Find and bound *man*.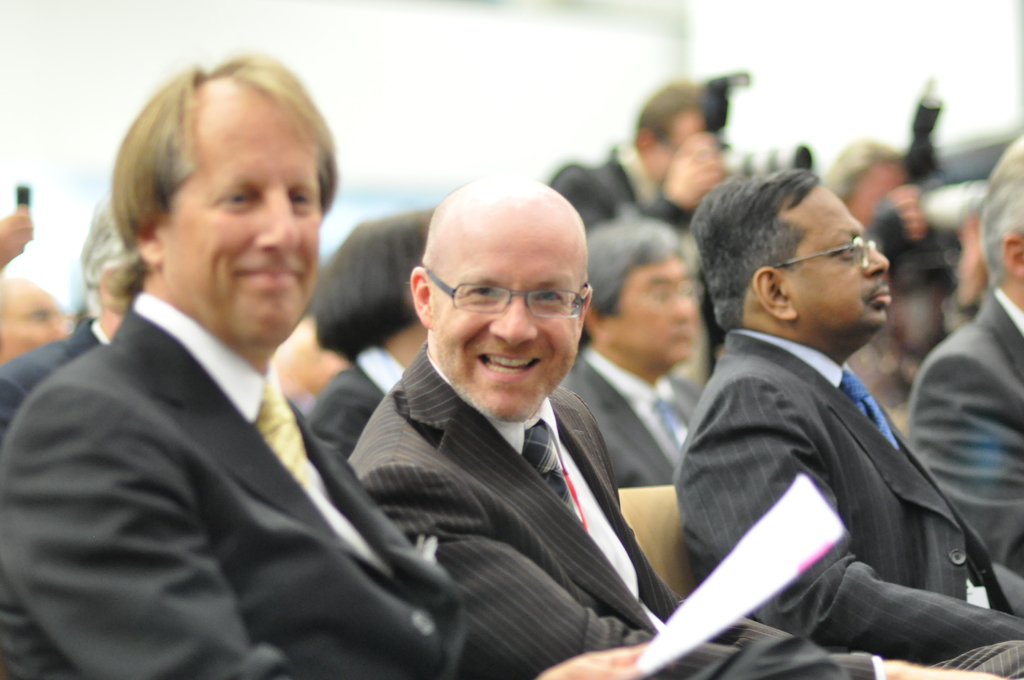
Bound: [0,51,655,679].
